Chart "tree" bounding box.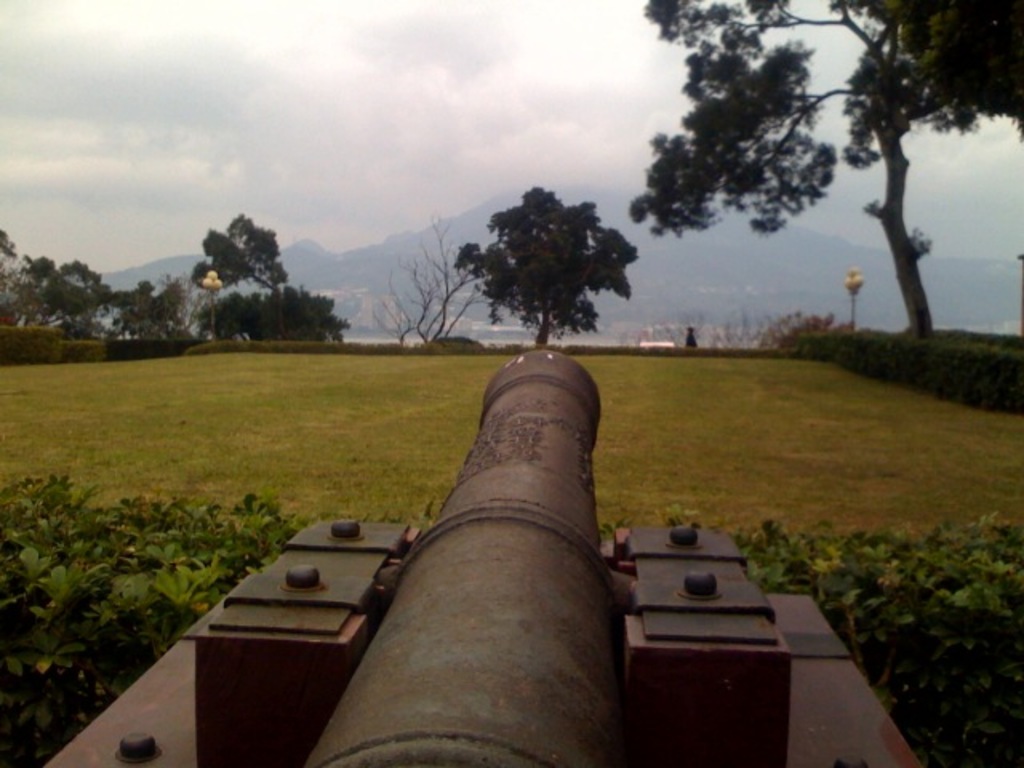
Charted: select_region(192, 280, 347, 346).
